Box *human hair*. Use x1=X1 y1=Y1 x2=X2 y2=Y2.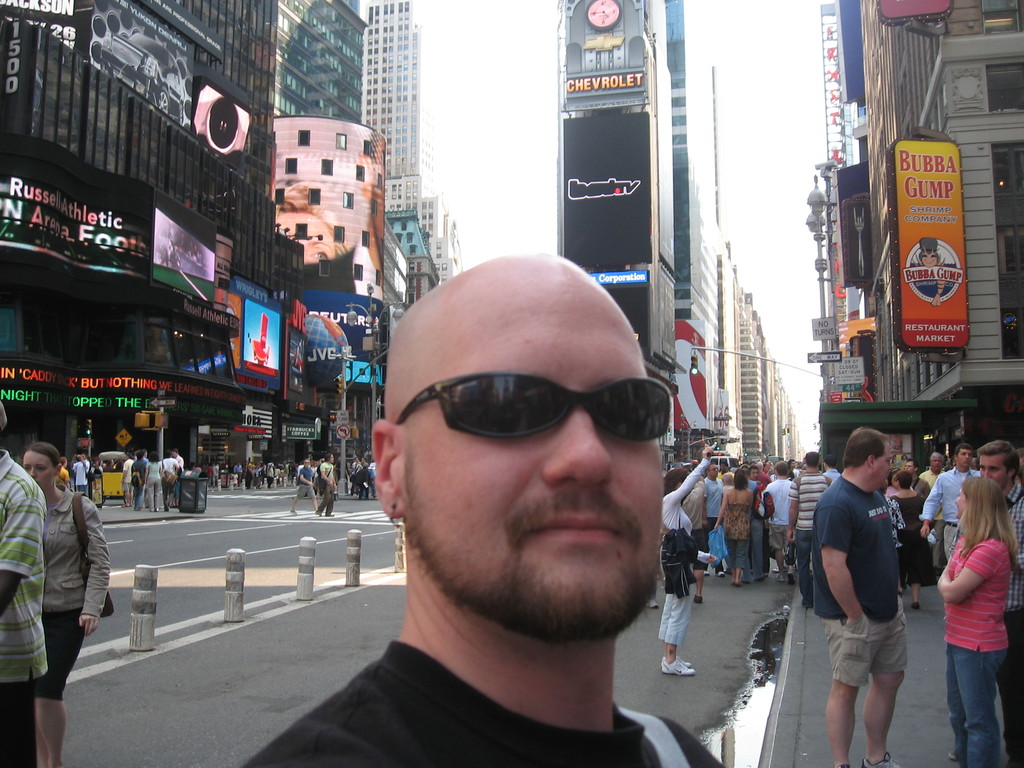
x1=927 y1=449 x2=944 y2=460.
